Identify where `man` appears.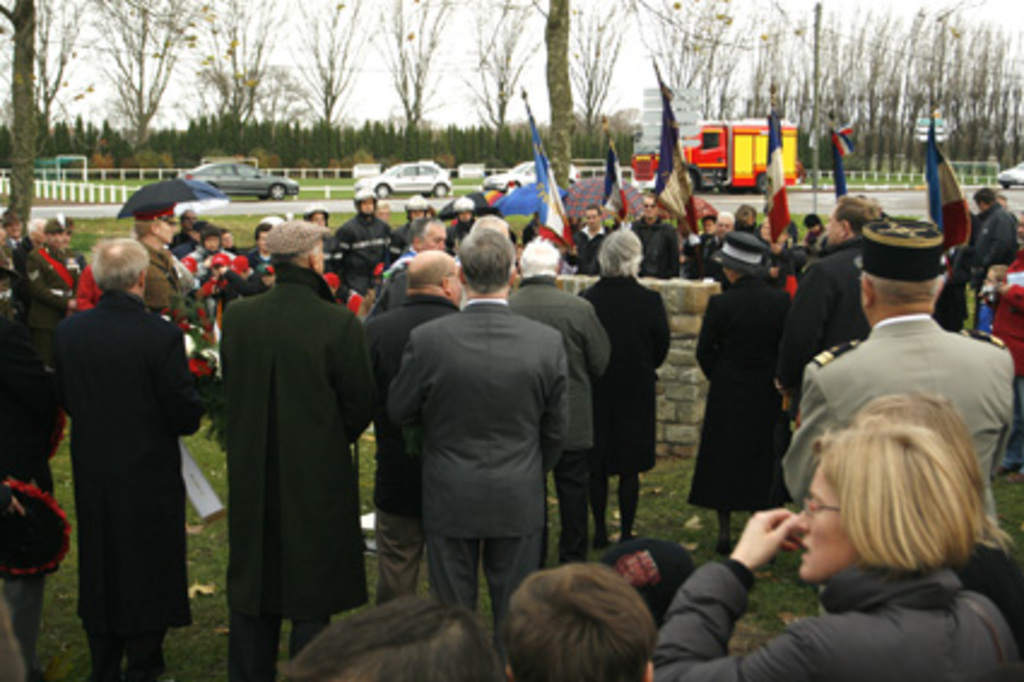
Appears at <bbox>24, 217, 92, 347</bbox>.
